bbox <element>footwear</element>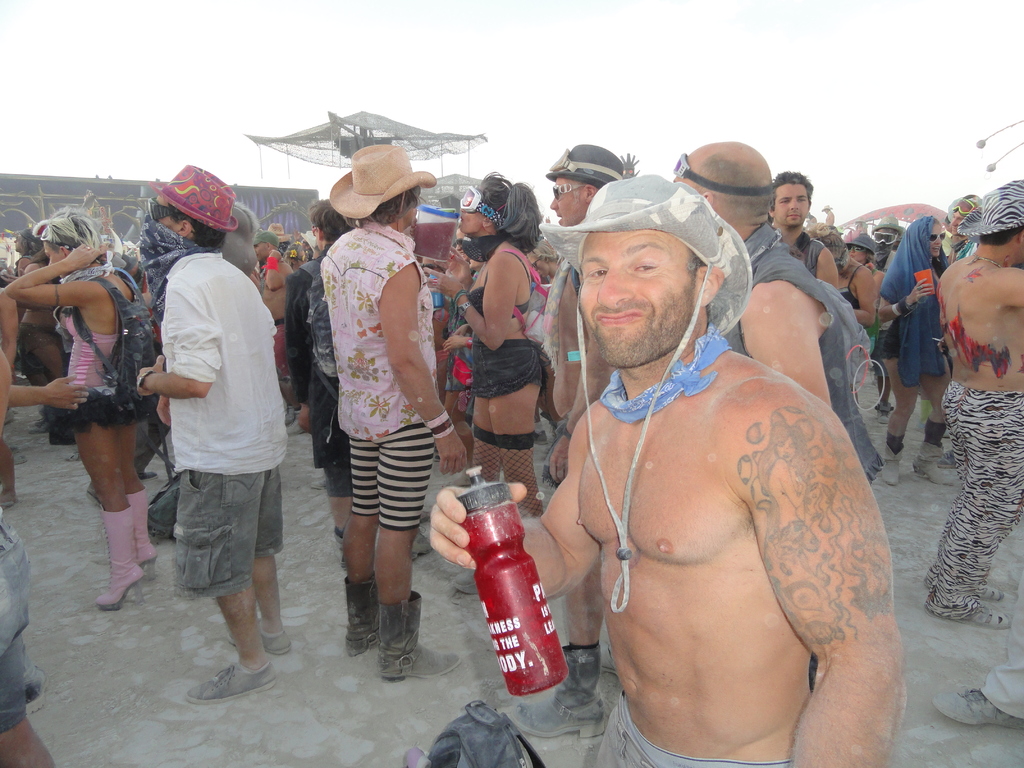
bbox=[124, 488, 159, 574]
